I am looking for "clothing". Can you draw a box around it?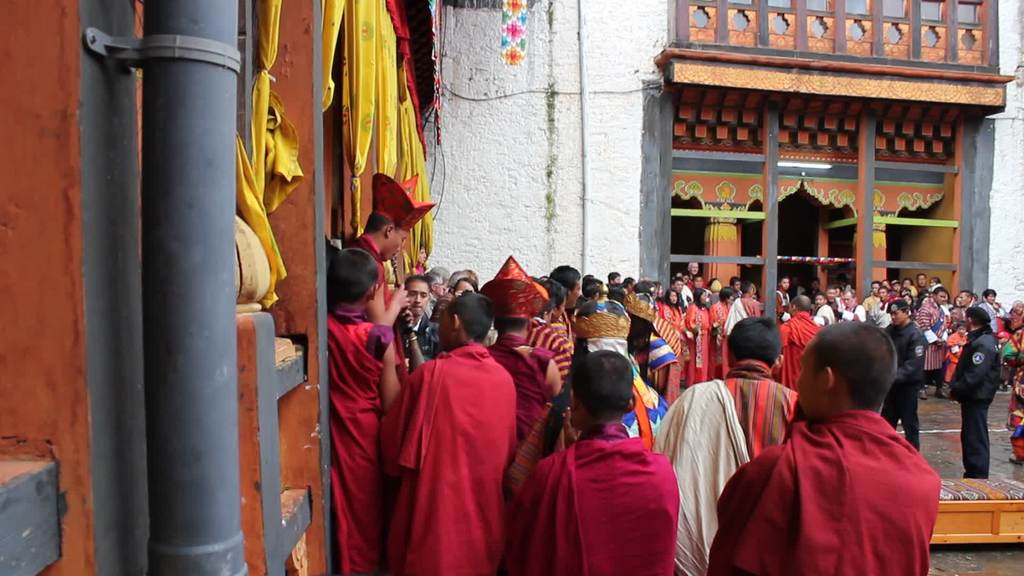
Sure, the bounding box is rect(396, 309, 445, 376).
